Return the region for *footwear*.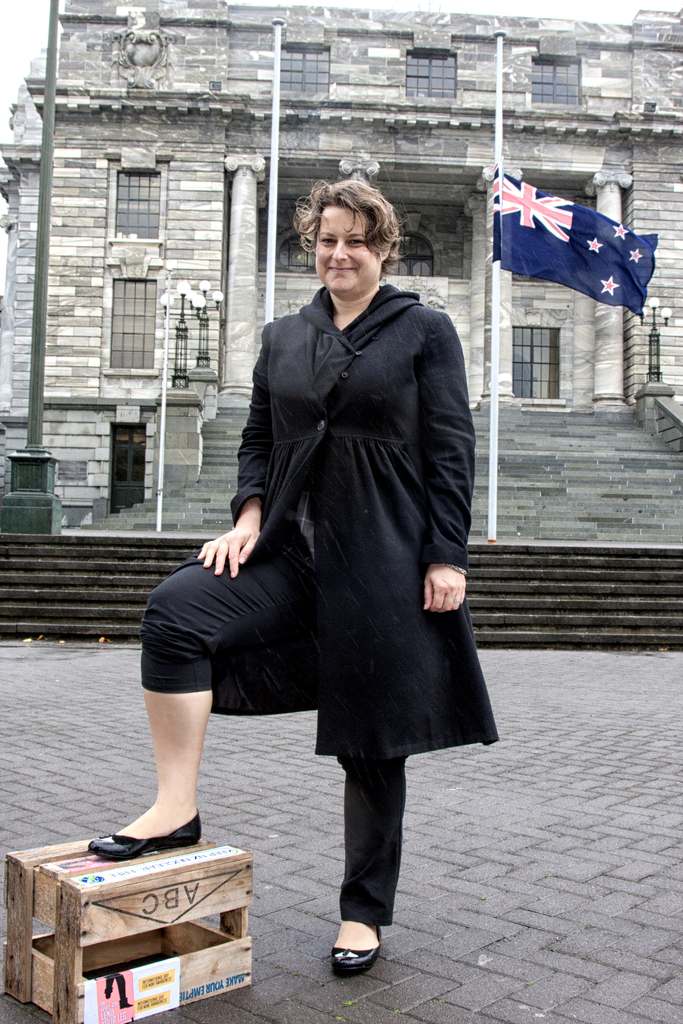
region(101, 807, 204, 873).
